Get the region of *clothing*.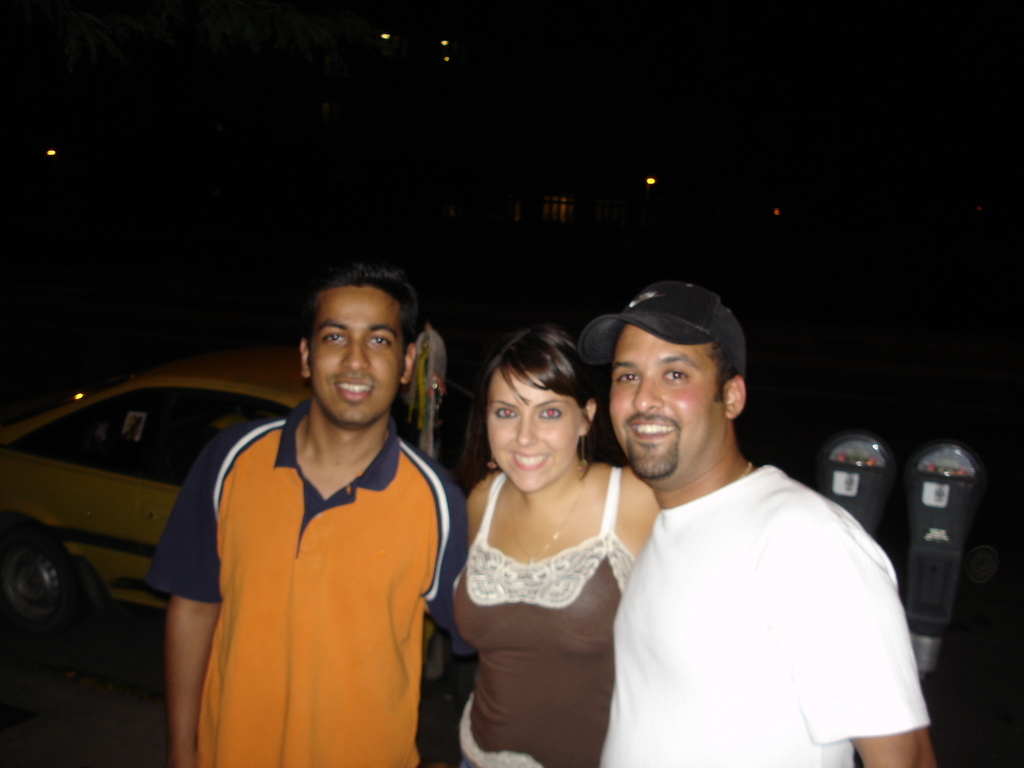
BBox(163, 383, 450, 752).
